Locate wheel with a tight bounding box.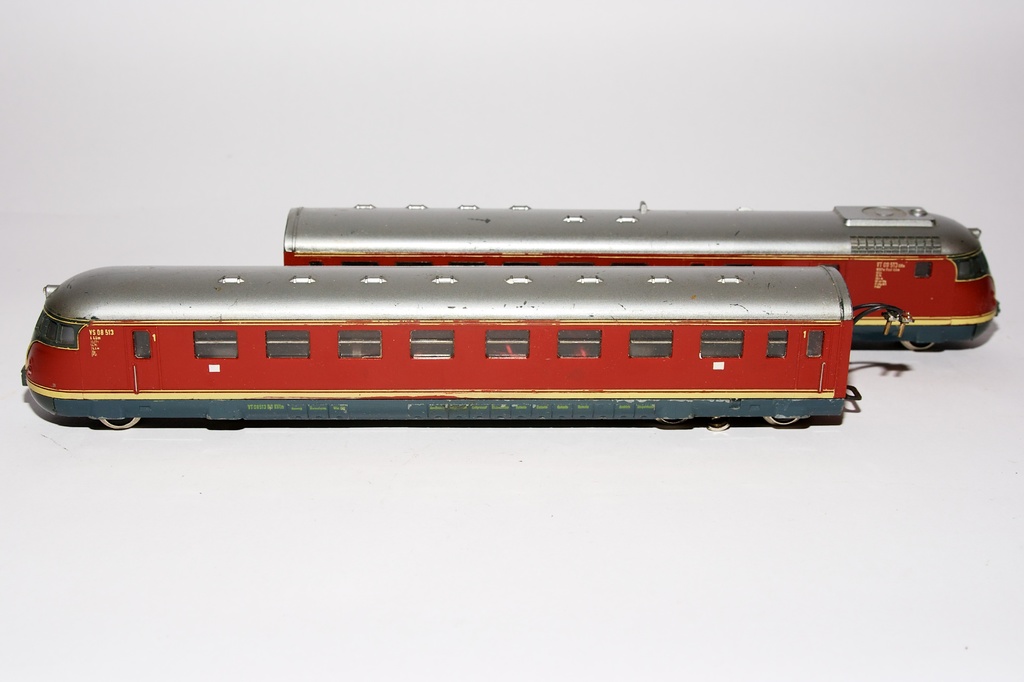
left=97, top=419, right=136, bottom=428.
